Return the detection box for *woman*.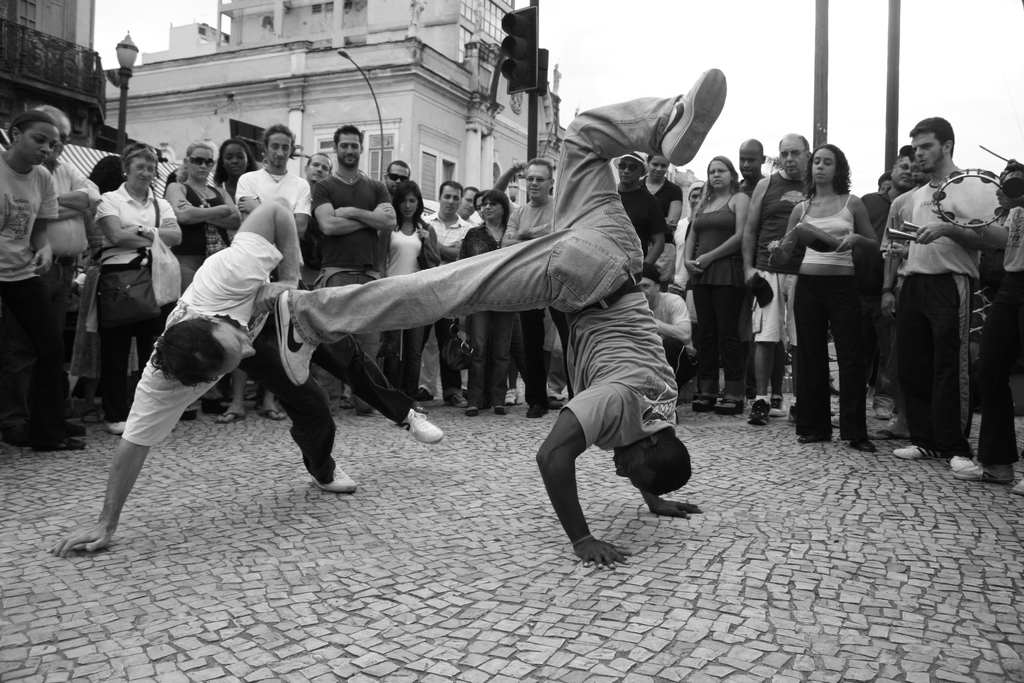
l=371, t=179, r=440, b=399.
